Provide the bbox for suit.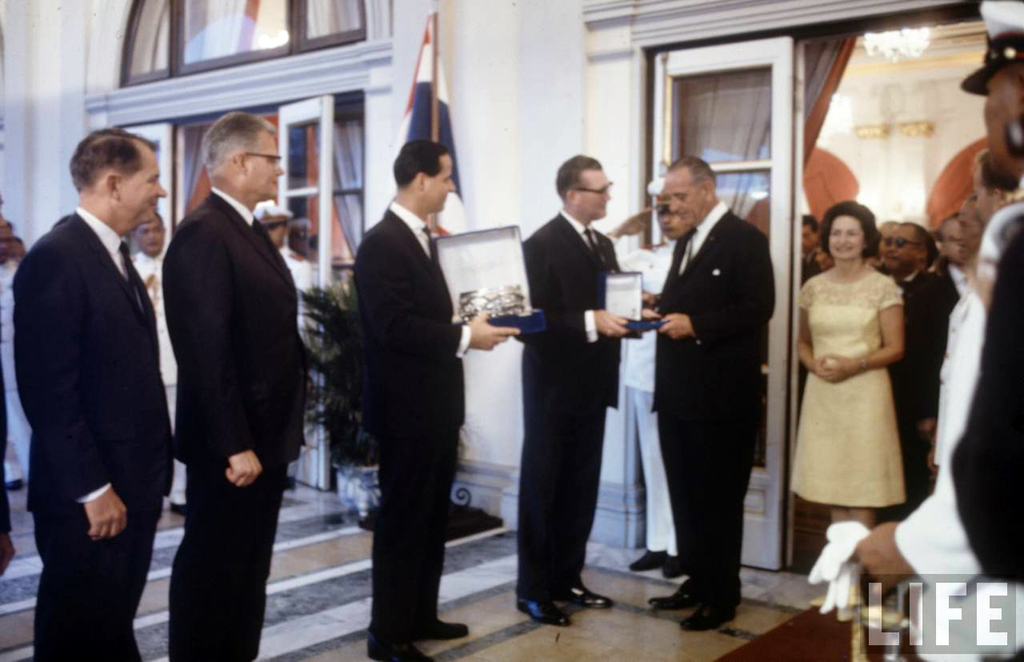
bbox(126, 250, 182, 507).
